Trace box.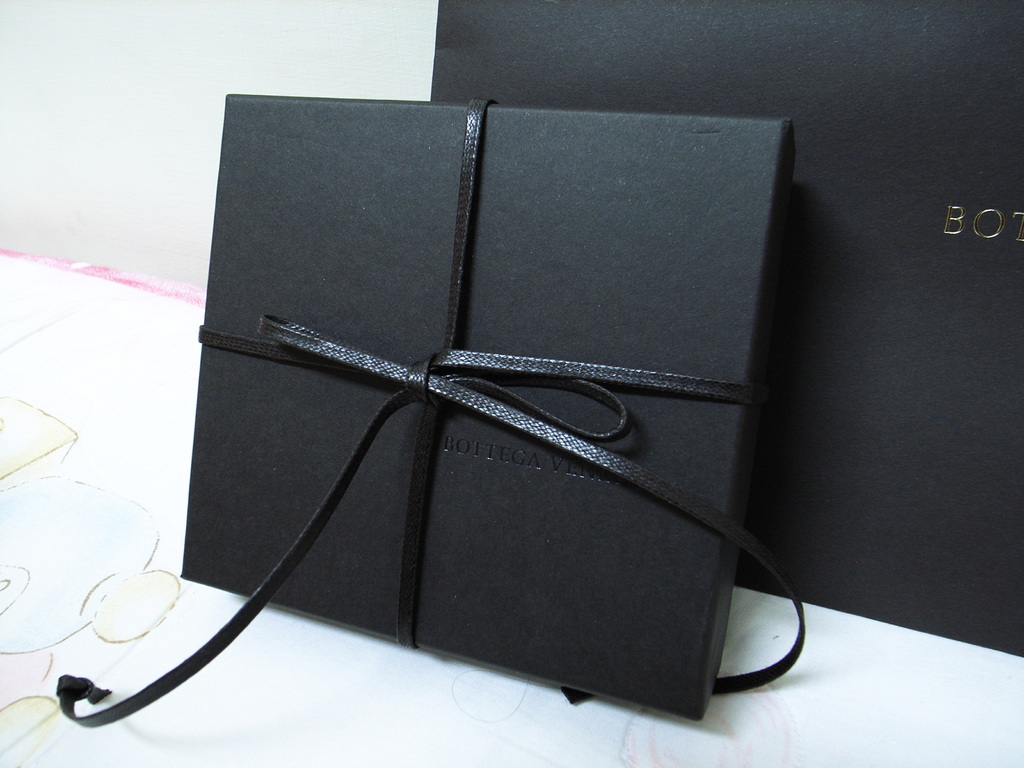
Traced to 428:1:1023:657.
